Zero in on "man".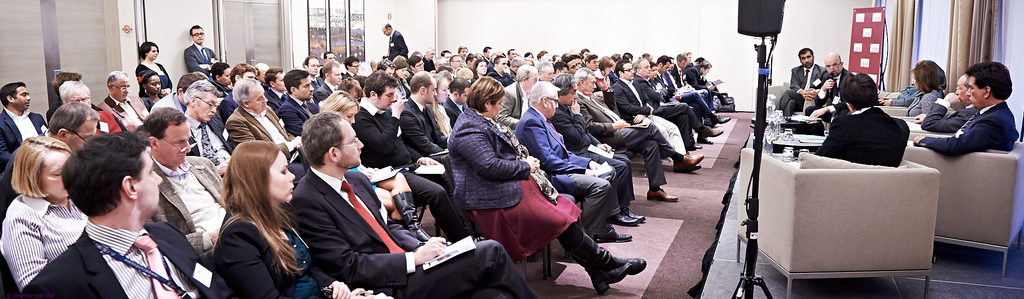
Zeroed in: <bbox>652, 59, 731, 130</bbox>.
